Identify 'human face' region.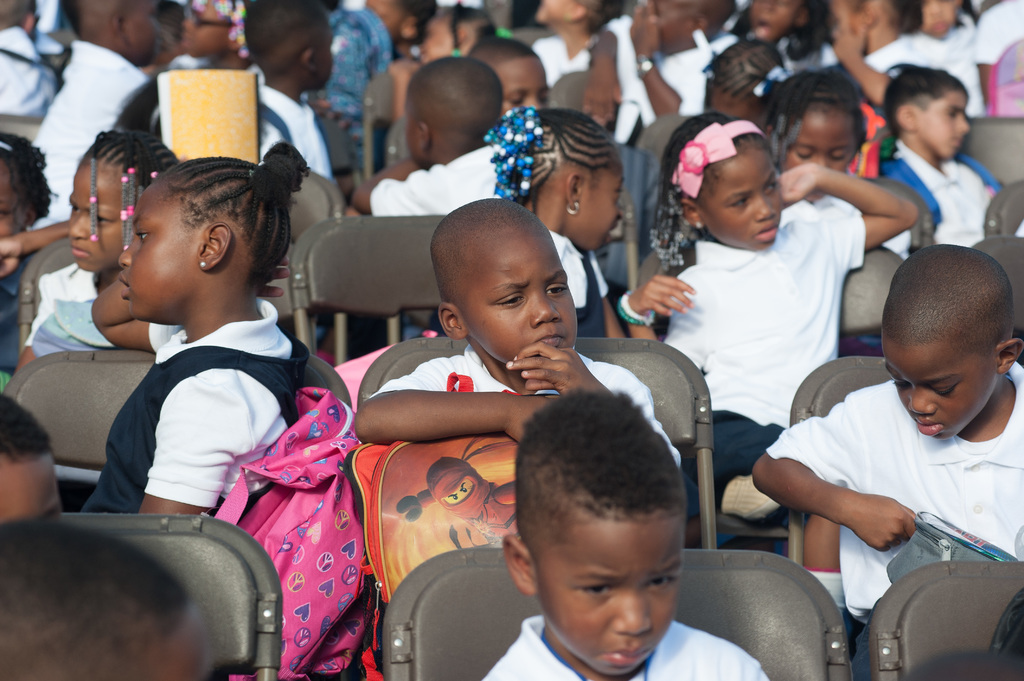
Region: (794, 106, 856, 173).
